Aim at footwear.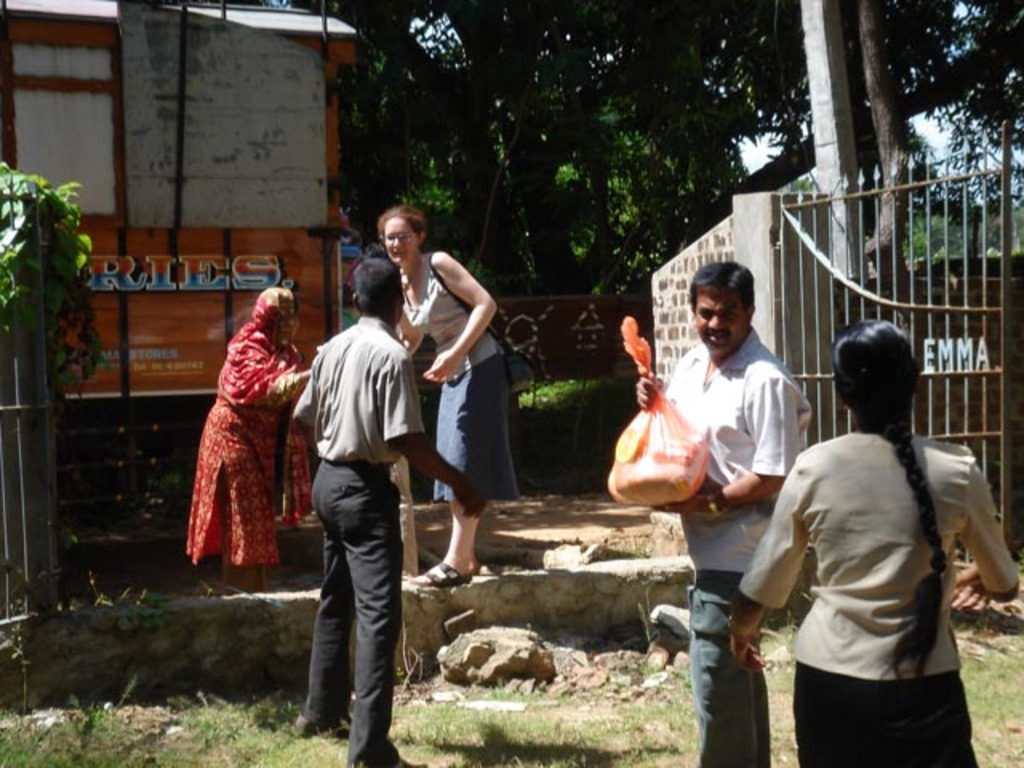
Aimed at {"x1": 403, "y1": 557, "x2": 462, "y2": 589}.
